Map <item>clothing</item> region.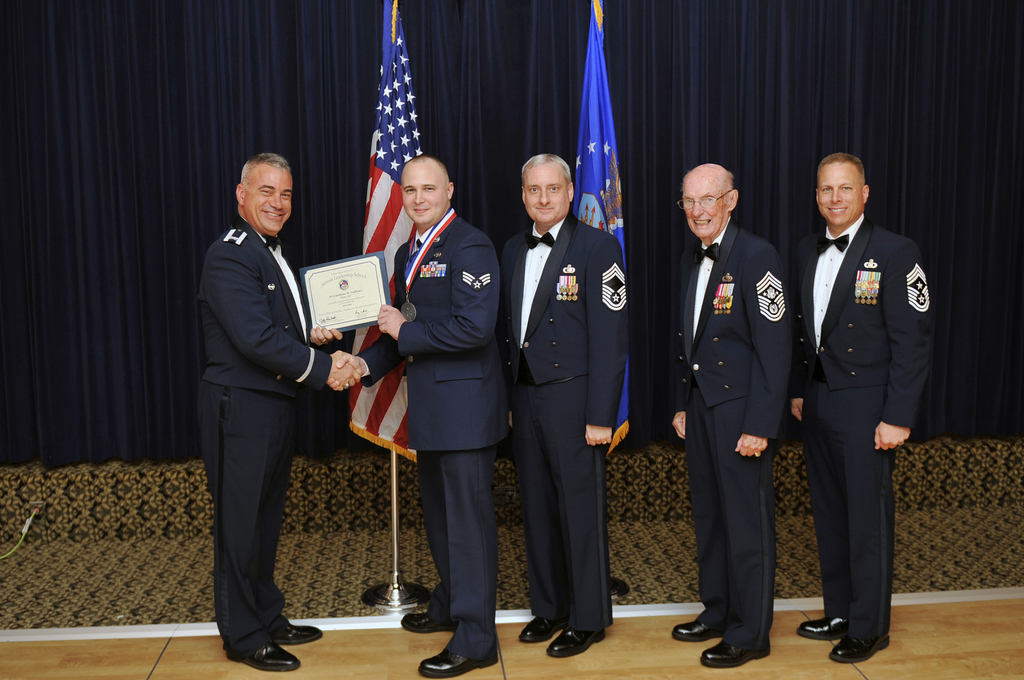
Mapped to x1=193 y1=213 x2=335 y2=660.
